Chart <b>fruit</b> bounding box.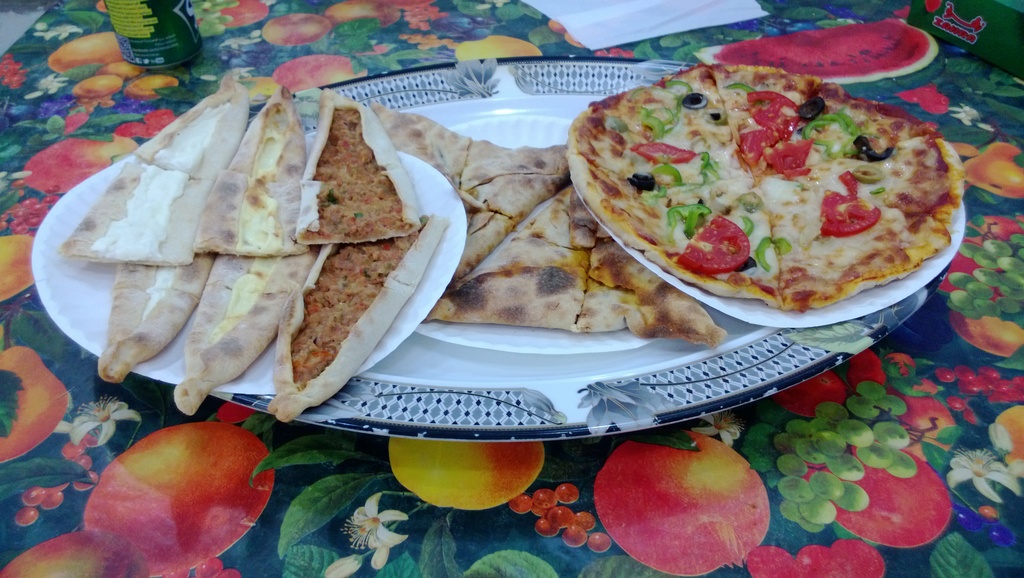
Charted: select_region(83, 416, 275, 577).
